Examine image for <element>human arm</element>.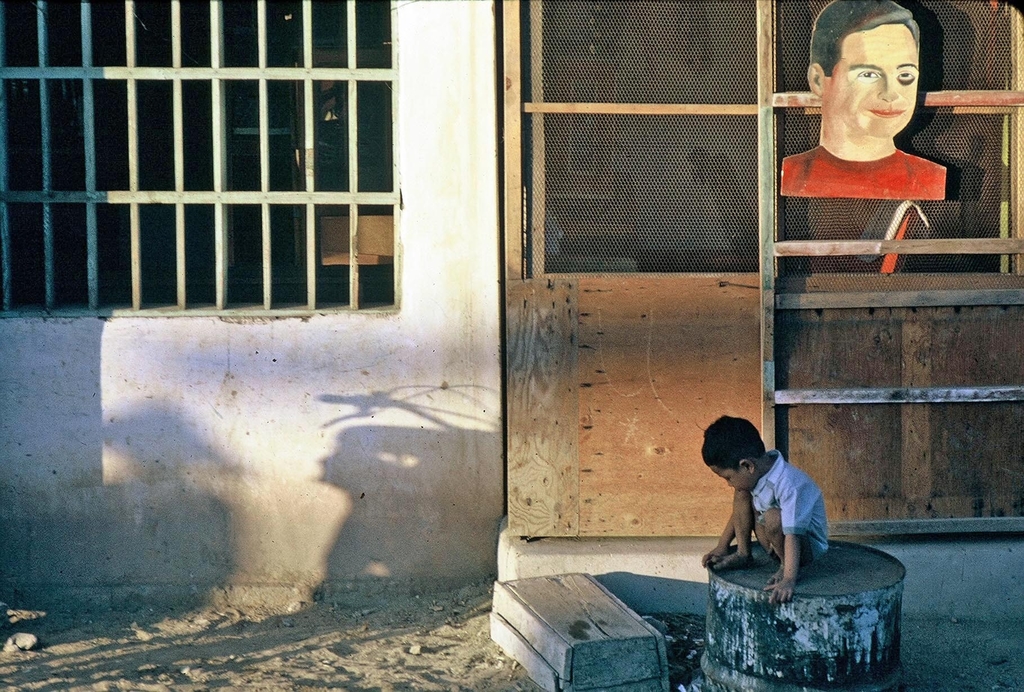
Examination result: (763,495,806,609).
